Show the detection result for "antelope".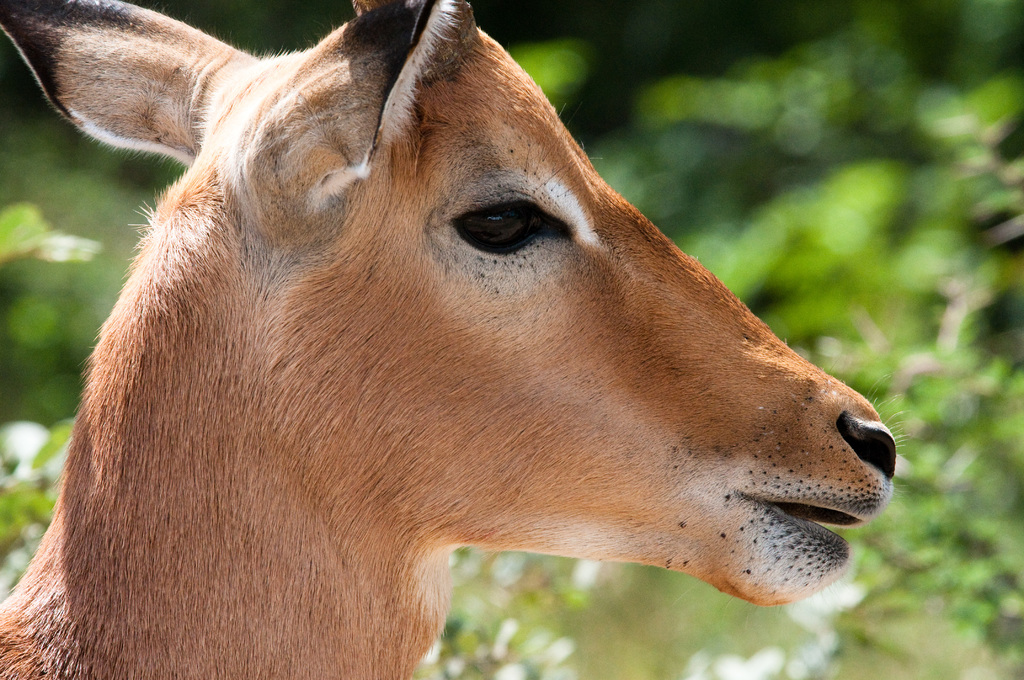
0, 0, 907, 679.
